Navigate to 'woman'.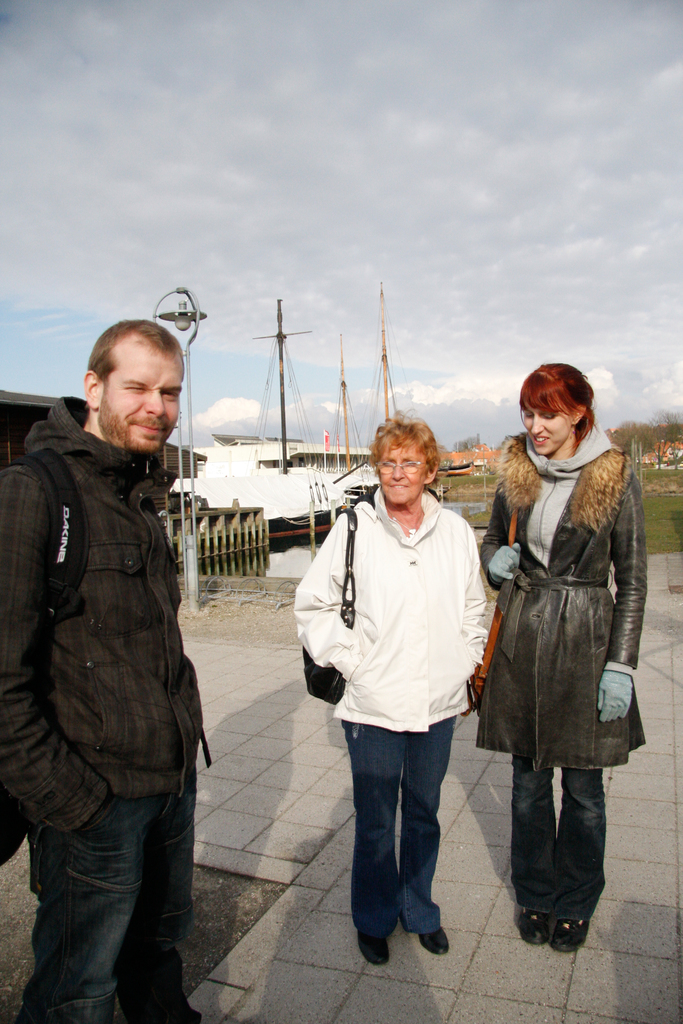
Navigation target: [288,413,491,970].
